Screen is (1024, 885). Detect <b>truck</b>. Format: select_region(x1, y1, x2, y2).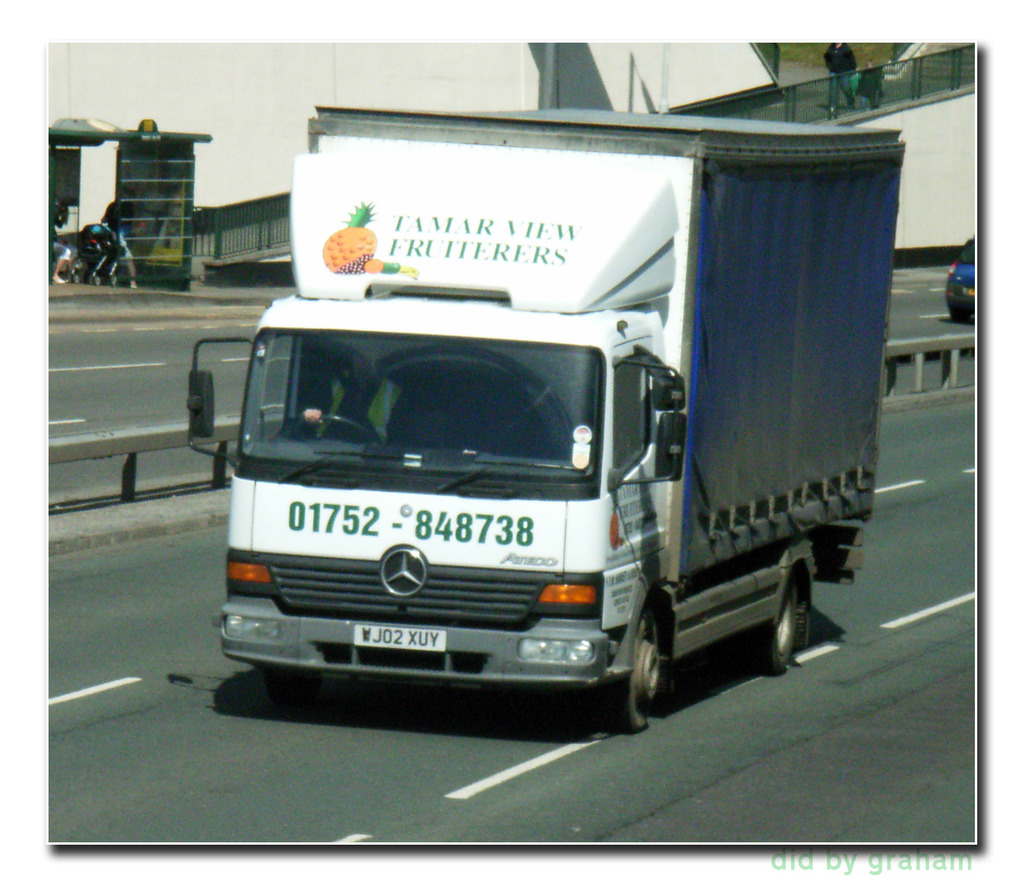
select_region(194, 91, 917, 743).
